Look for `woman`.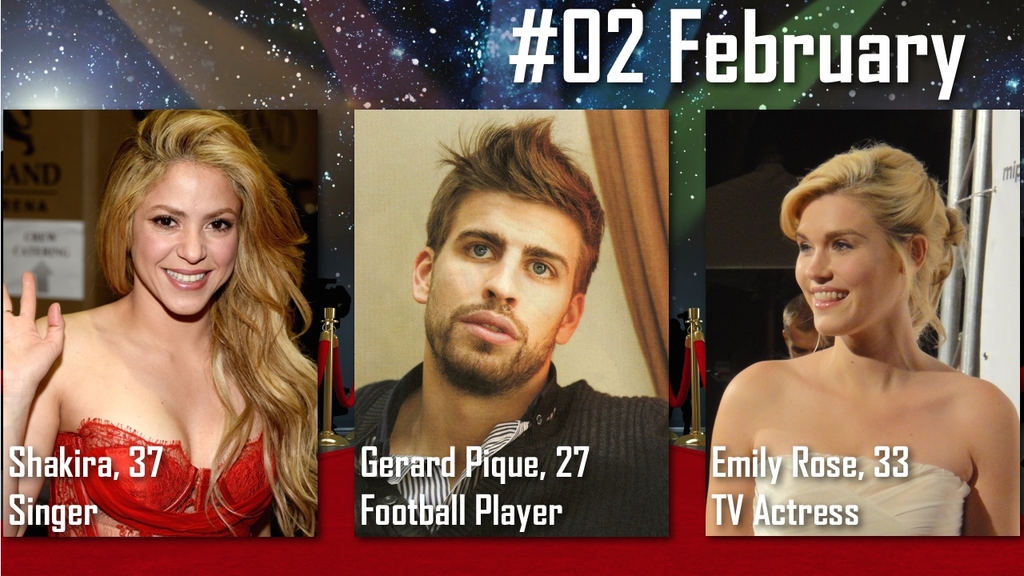
Found: crop(703, 141, 1021, 537).
